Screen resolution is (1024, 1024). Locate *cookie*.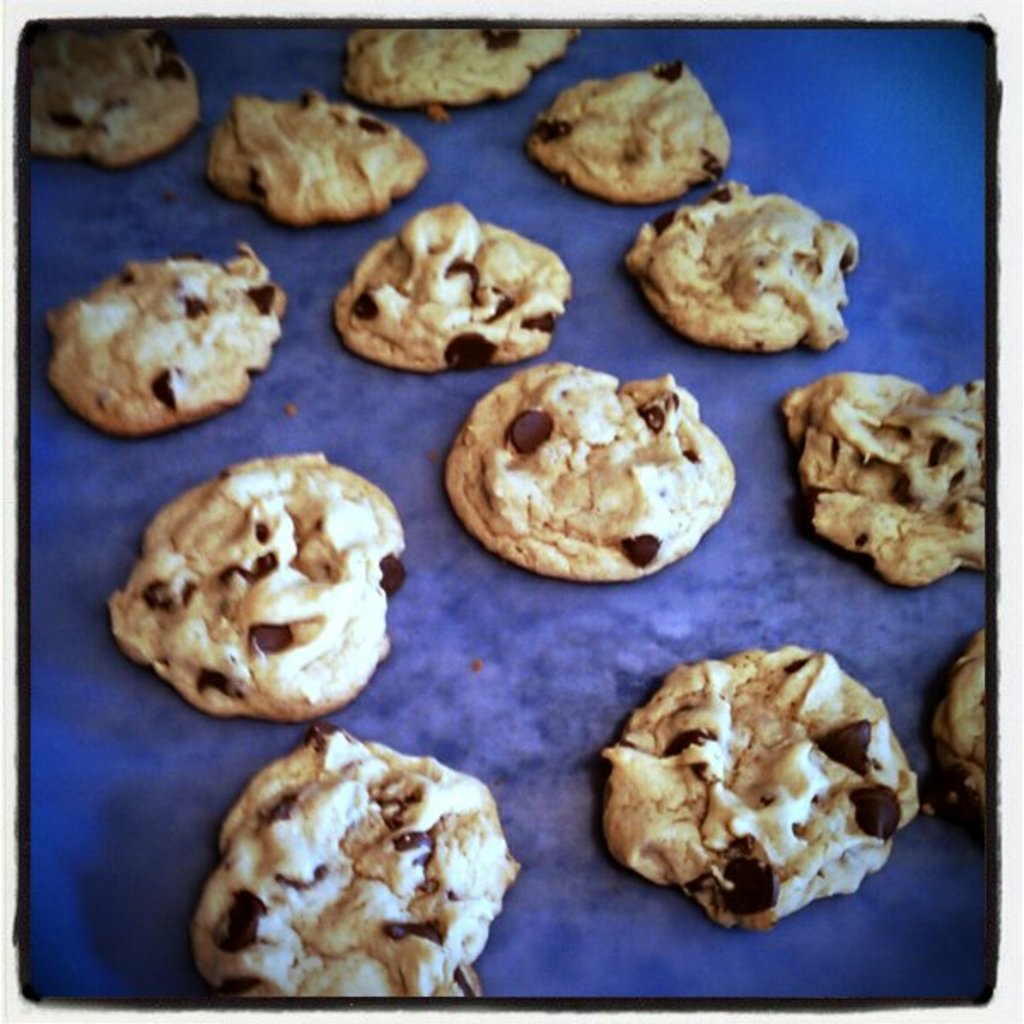
(x1=323, y1=196, x2=572, y2=372).
